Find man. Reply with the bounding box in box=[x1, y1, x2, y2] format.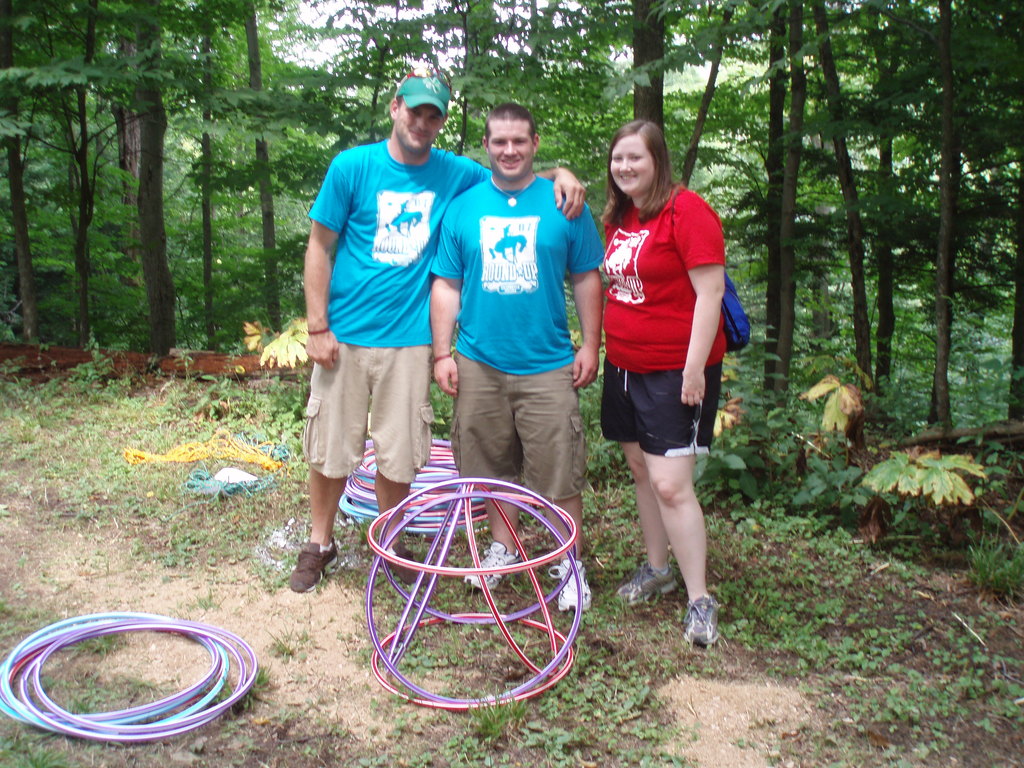
box=[286, 72, 583, 598].
